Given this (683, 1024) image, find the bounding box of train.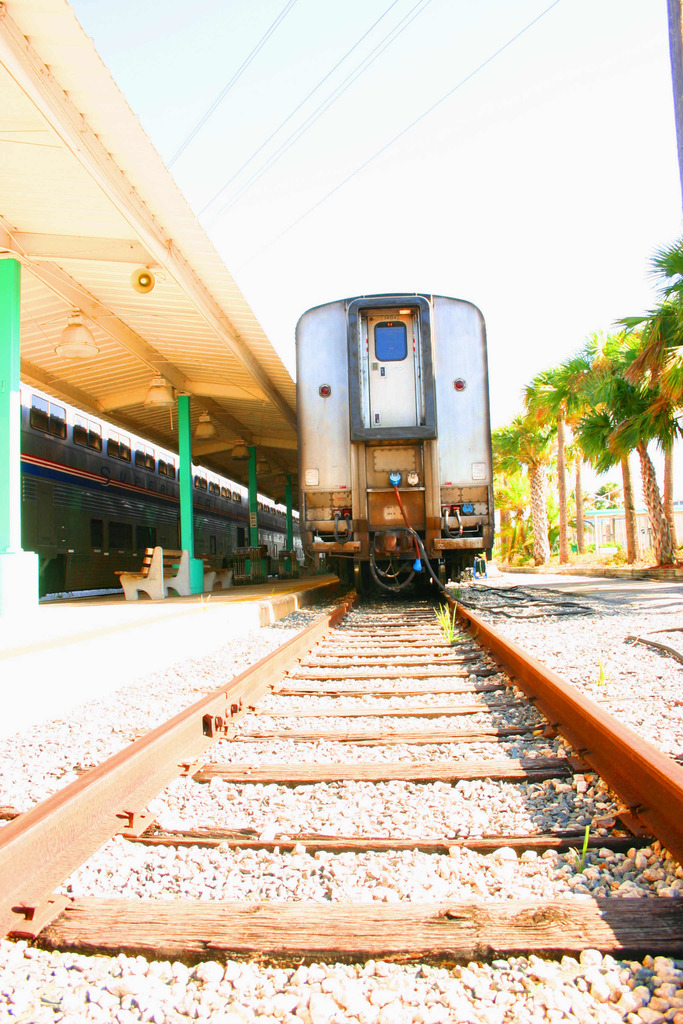
(23,385,292,594).
